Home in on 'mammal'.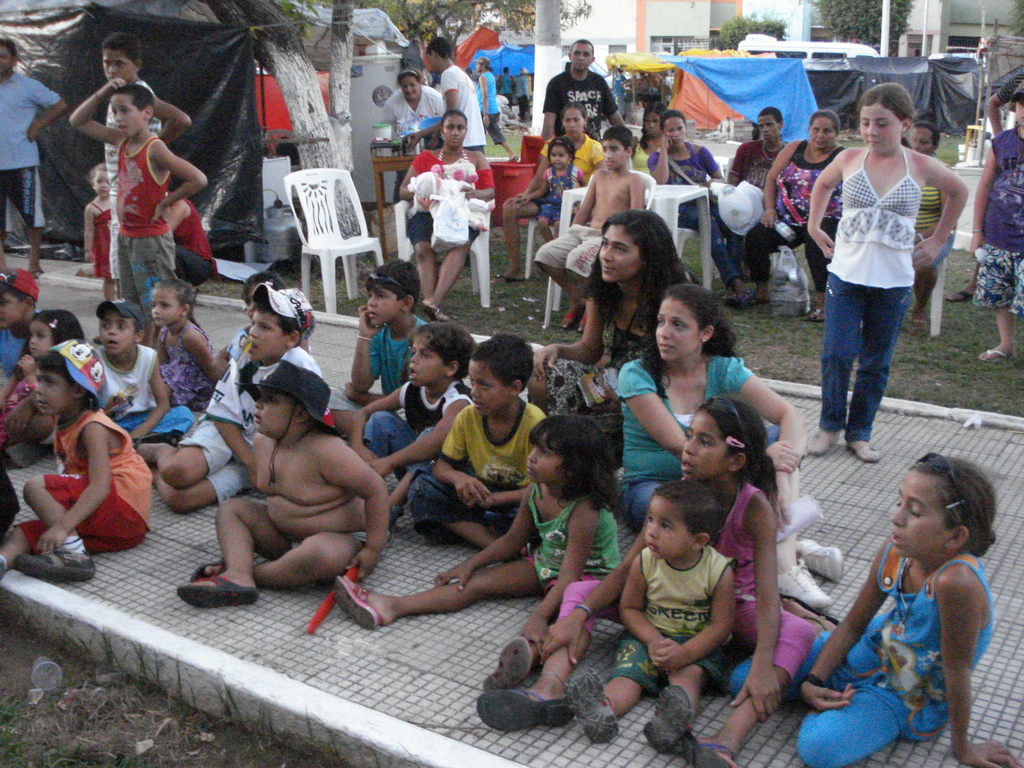
Homed in at 536, 42, 631, 138.
